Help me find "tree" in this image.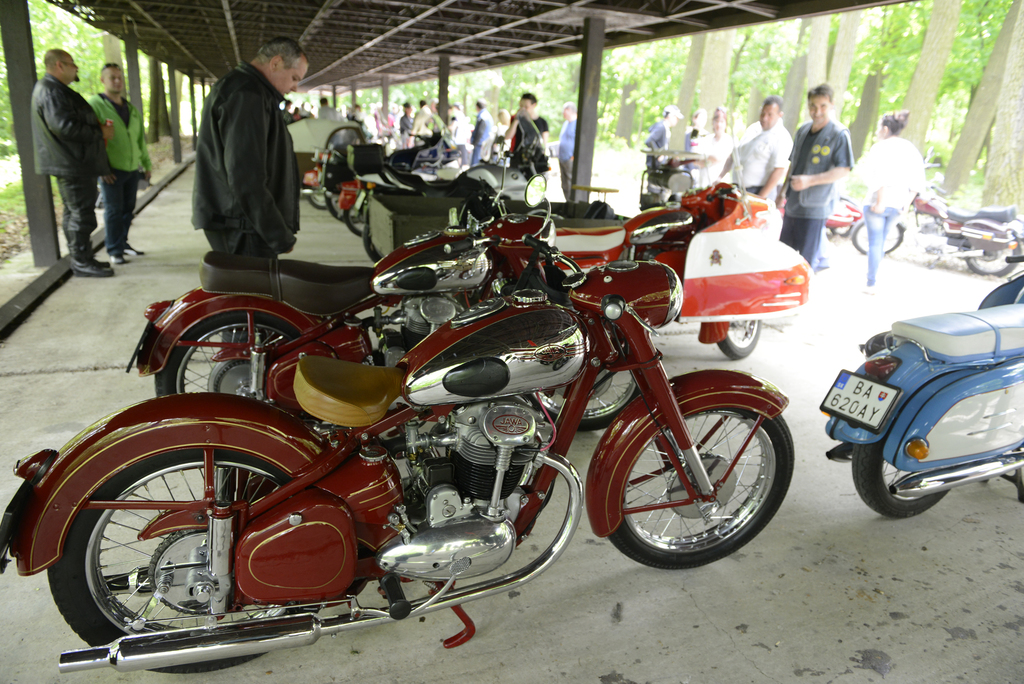
Found it: {"x1": 901, "y1": 3, "x2": 964, "y2": 152}.
